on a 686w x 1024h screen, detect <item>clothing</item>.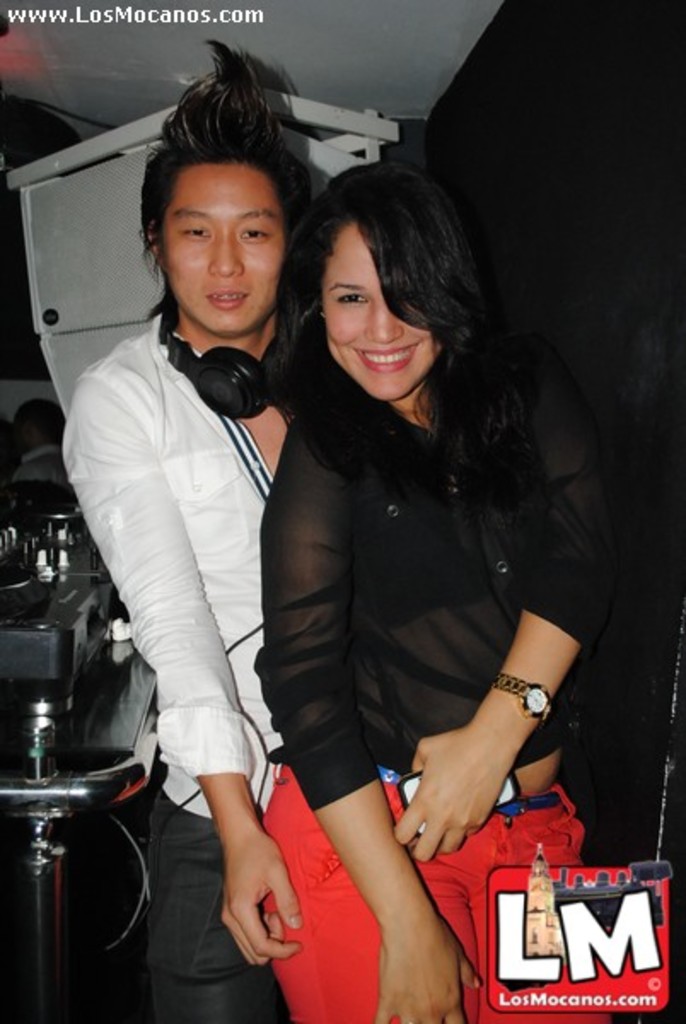
[x1=61, y1=311, x2=428, y2=1022].
